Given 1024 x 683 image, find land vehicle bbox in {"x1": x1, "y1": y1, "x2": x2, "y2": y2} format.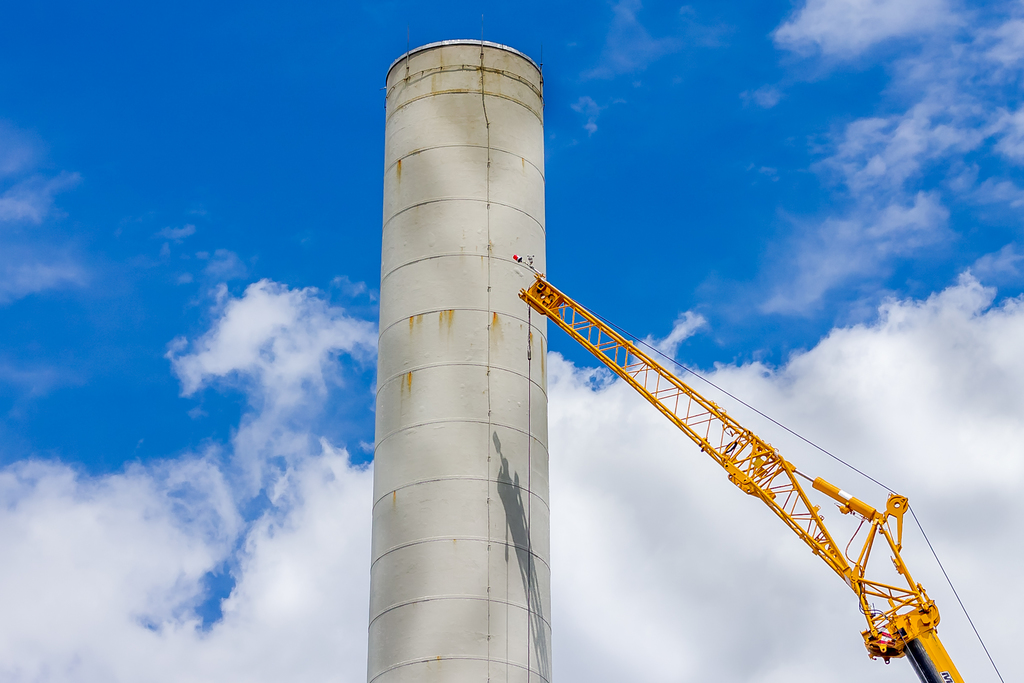
{"x1": 508, "y1": 247, "x2": 1012, "y2": 682}.
